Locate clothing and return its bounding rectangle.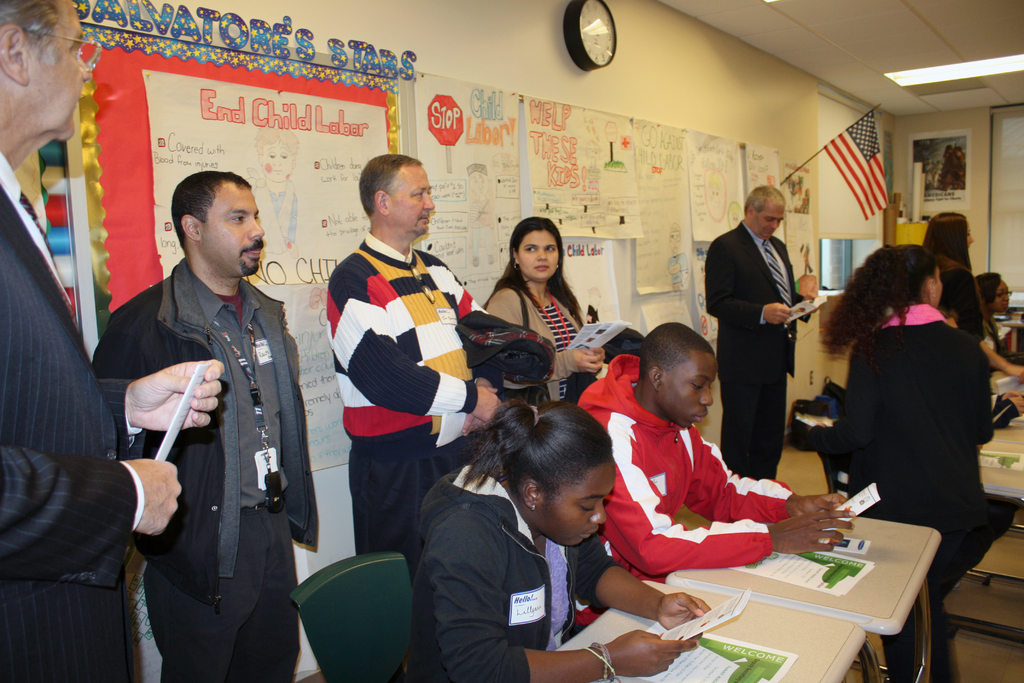
[822, 300, 999, 613].
